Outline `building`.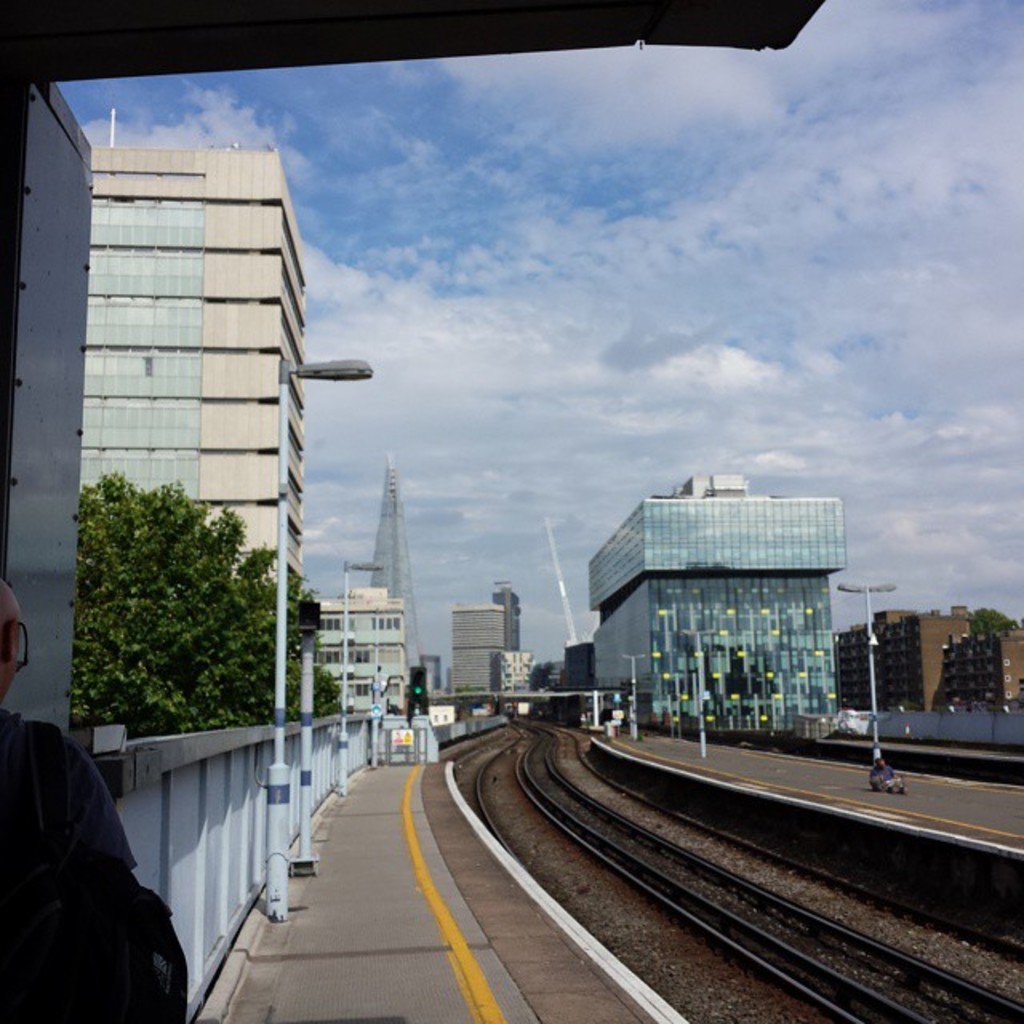
Outline: 91:106:301:576.
